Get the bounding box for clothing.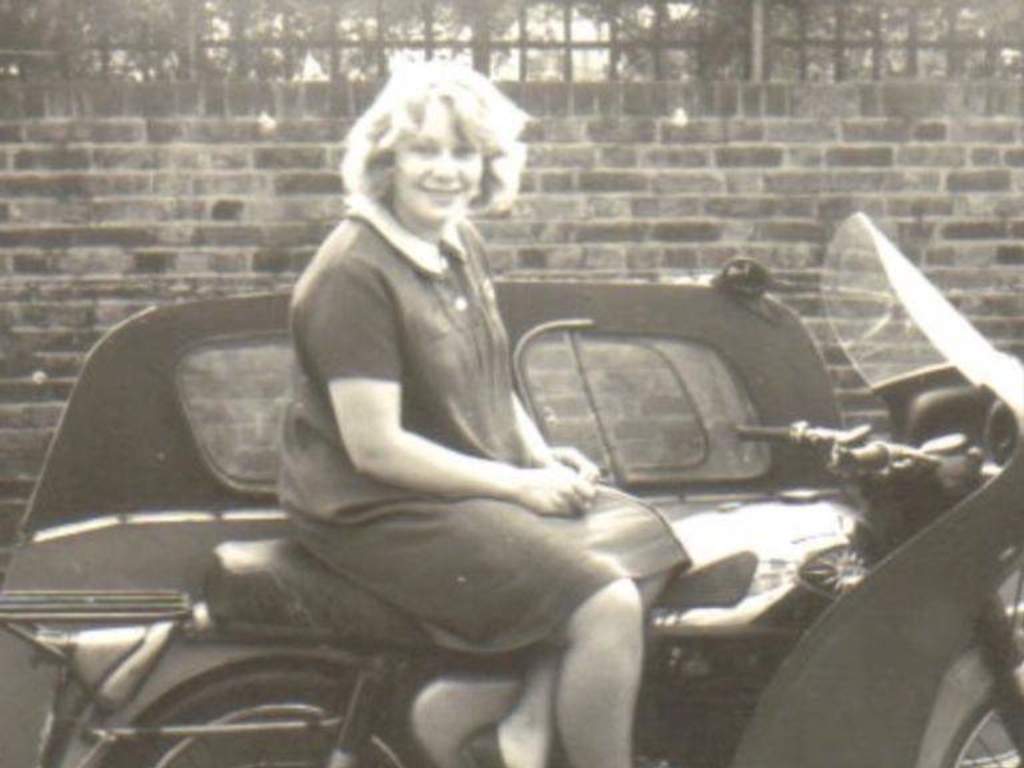
257:197:651:651.
